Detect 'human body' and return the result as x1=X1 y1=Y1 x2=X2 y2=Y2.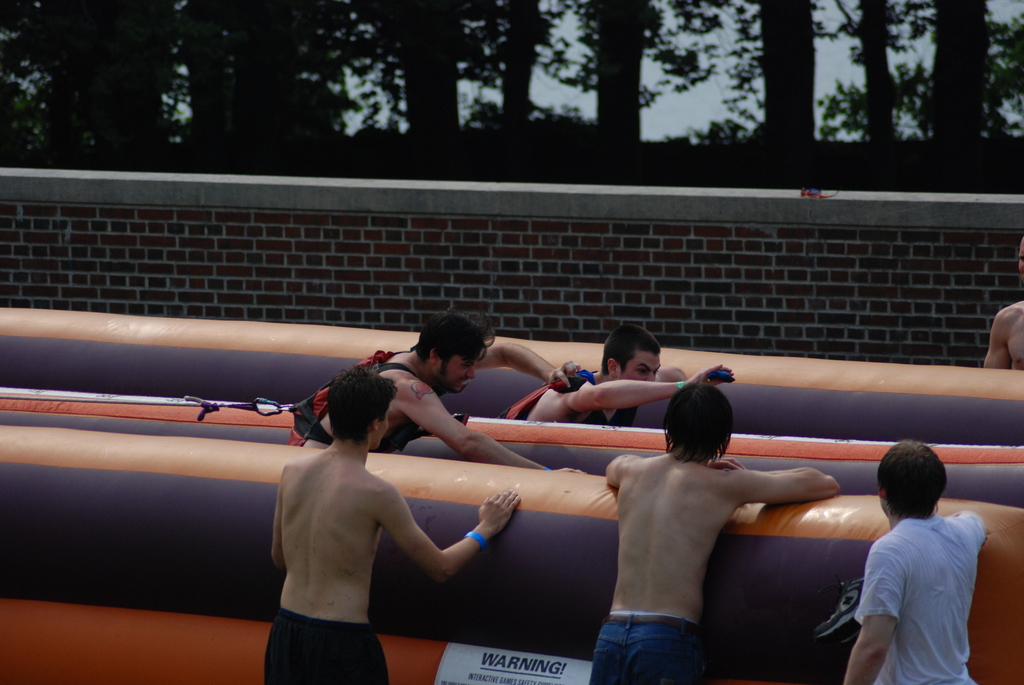
x1=264 y1=365 x2=521 y2=684.
